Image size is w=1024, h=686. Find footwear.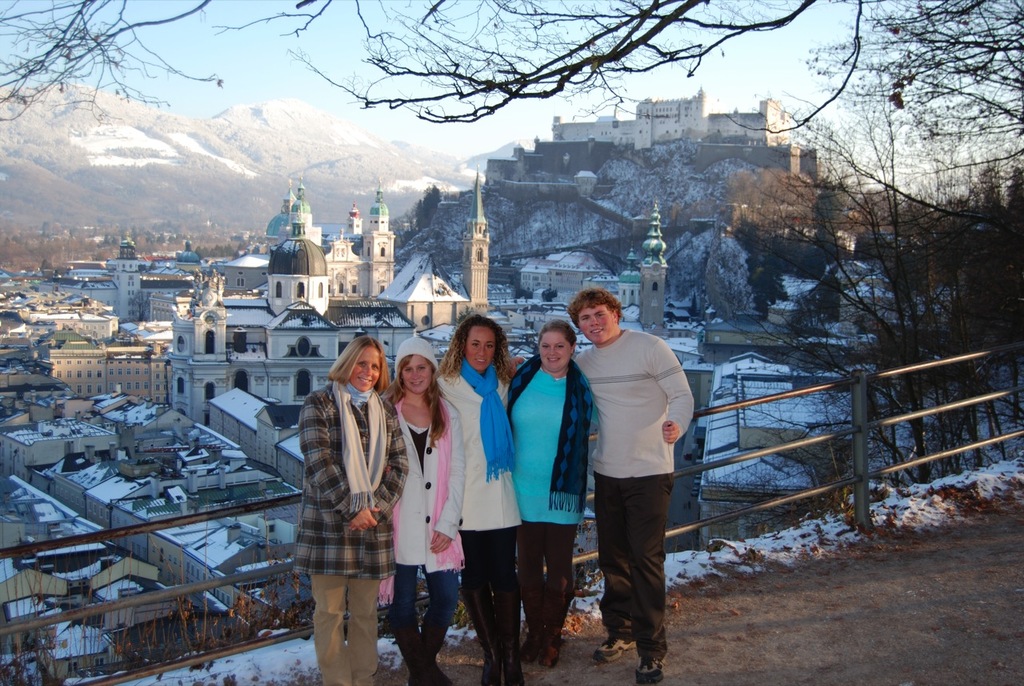
x1=484, y1=634, x2=502, y2=685.
